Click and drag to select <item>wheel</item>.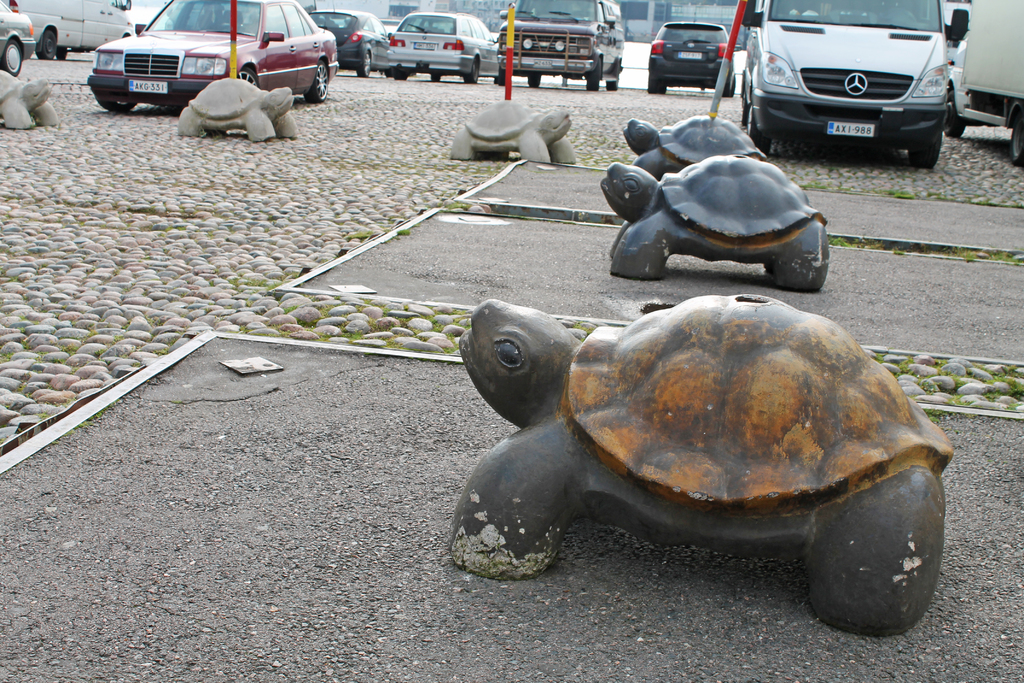
Selection: Rect(428, 69, 442, 81).
